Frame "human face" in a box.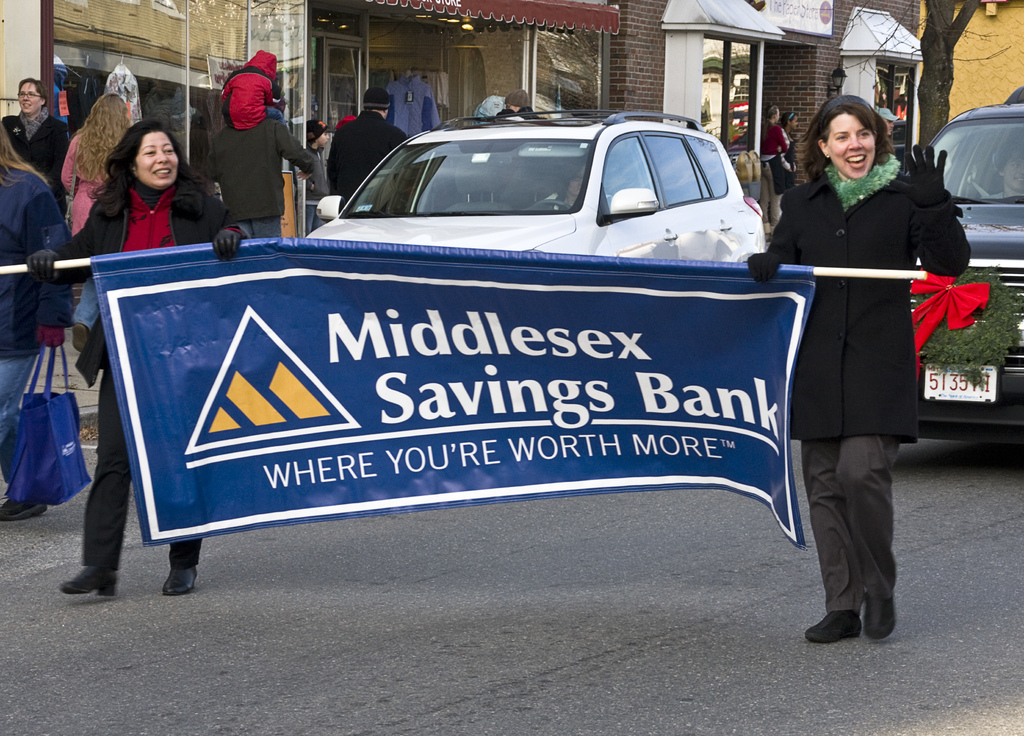
822 111 876 182.
